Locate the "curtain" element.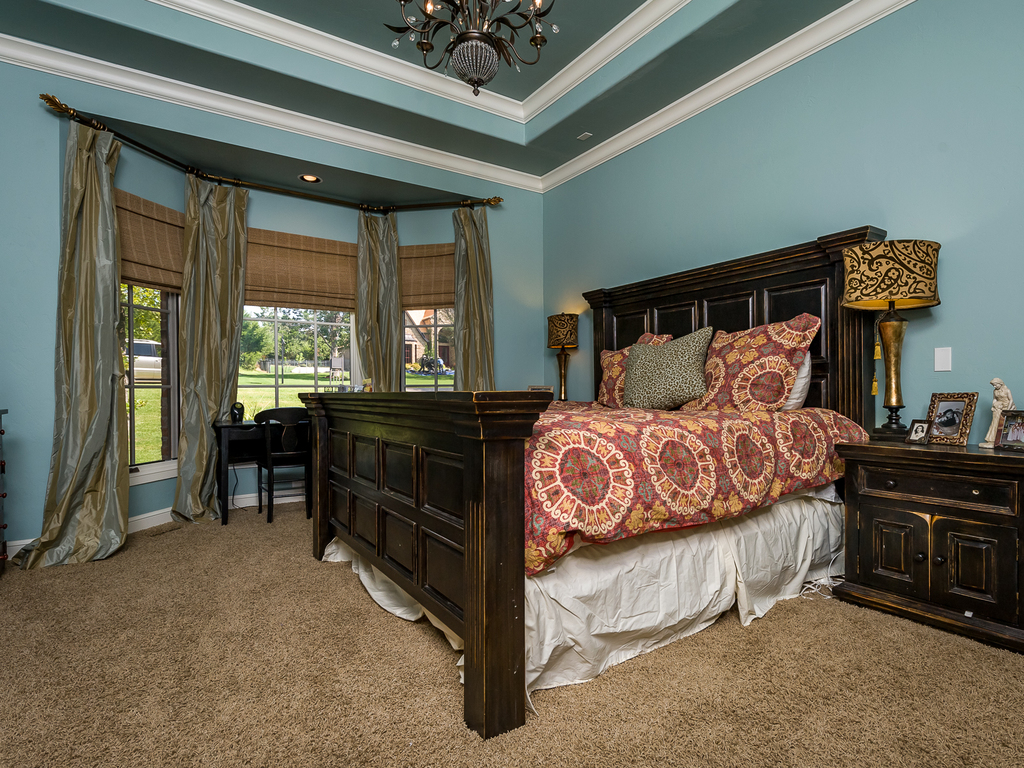
Element bbox: [x1=356, y1=210, x2=397, y2=394].
